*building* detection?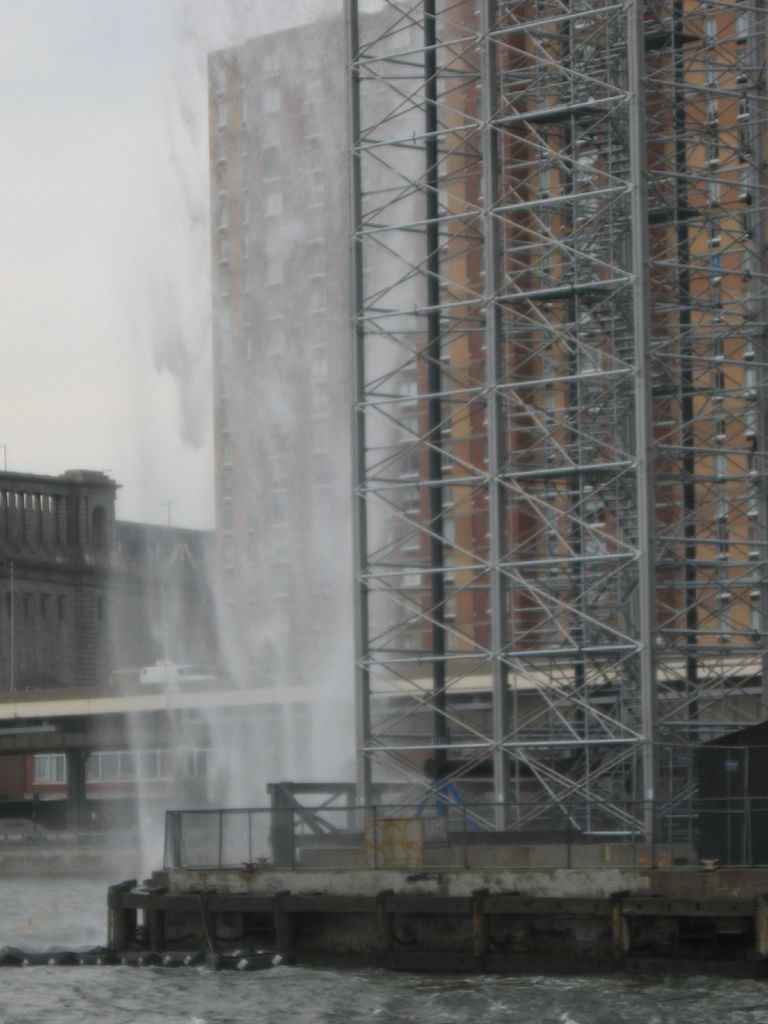
l=206, t=0, r=767, b=858
